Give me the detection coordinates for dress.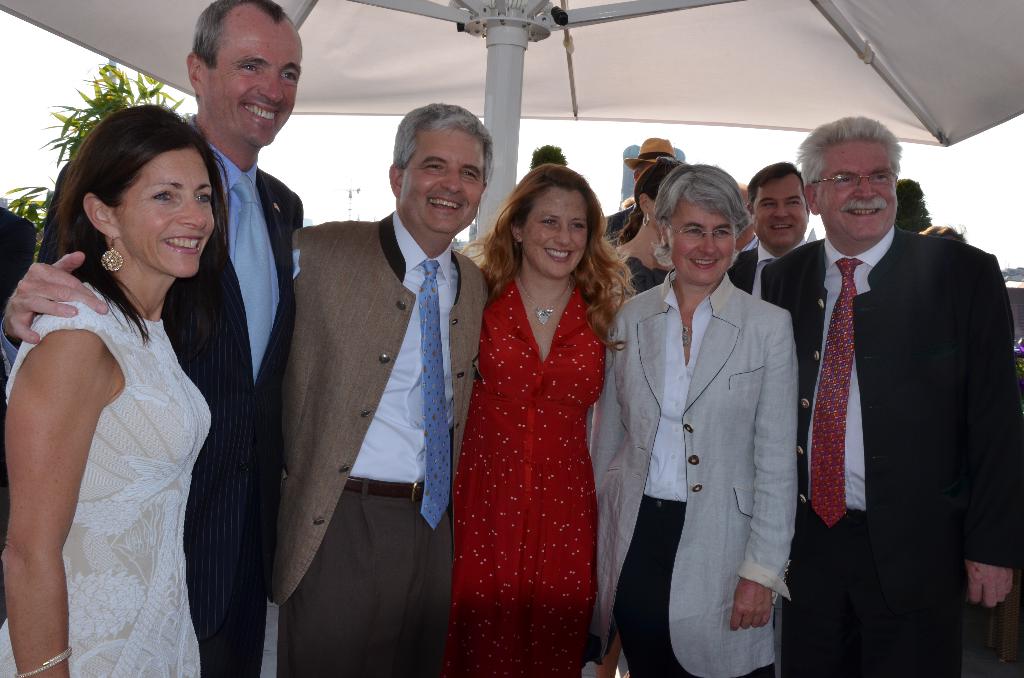
442, 251, 610, 640.
